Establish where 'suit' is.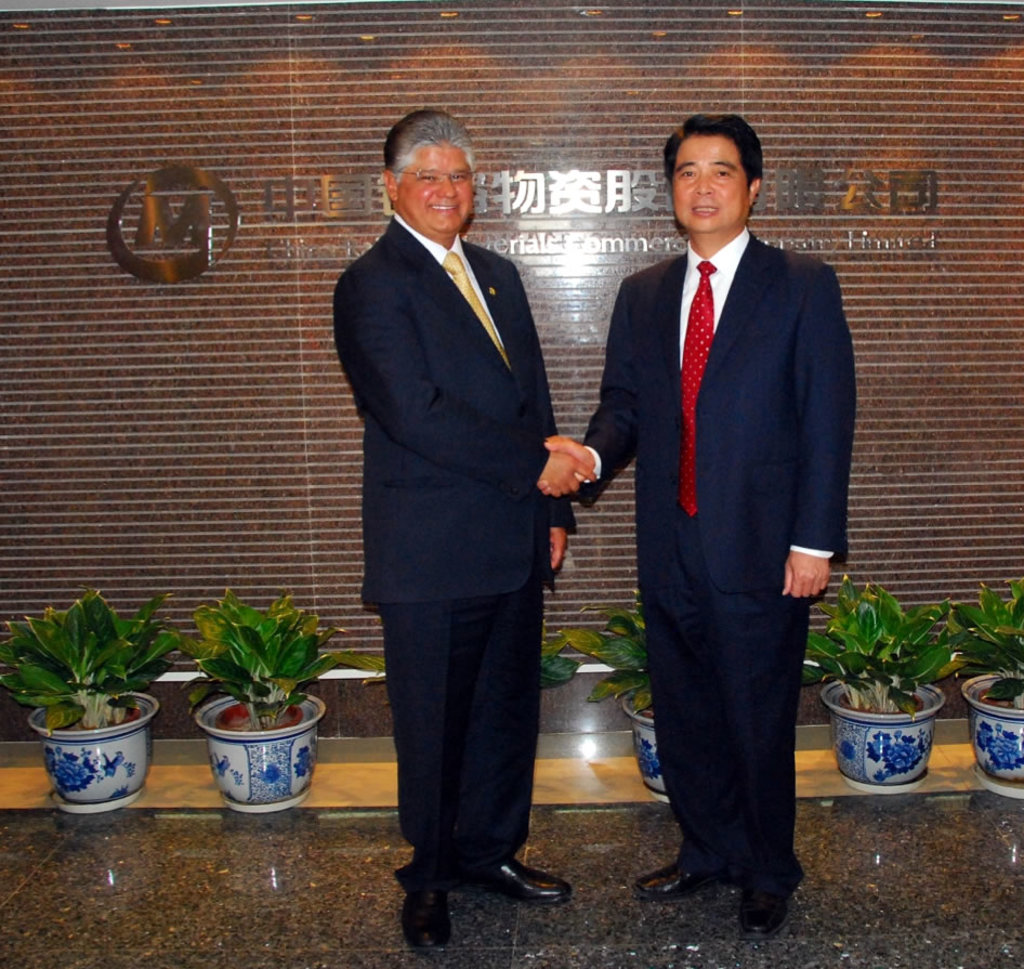
Established at x1=332 y1=212 x2=579 y2=890.
